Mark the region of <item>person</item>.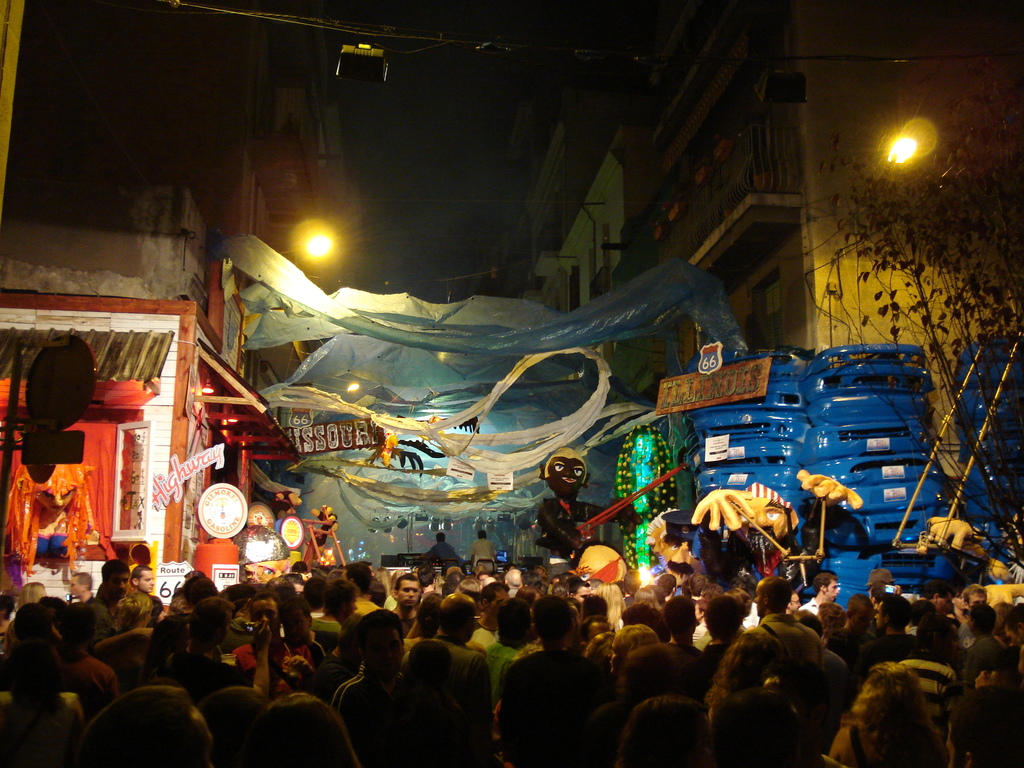
Region: 390/574/422/636.
